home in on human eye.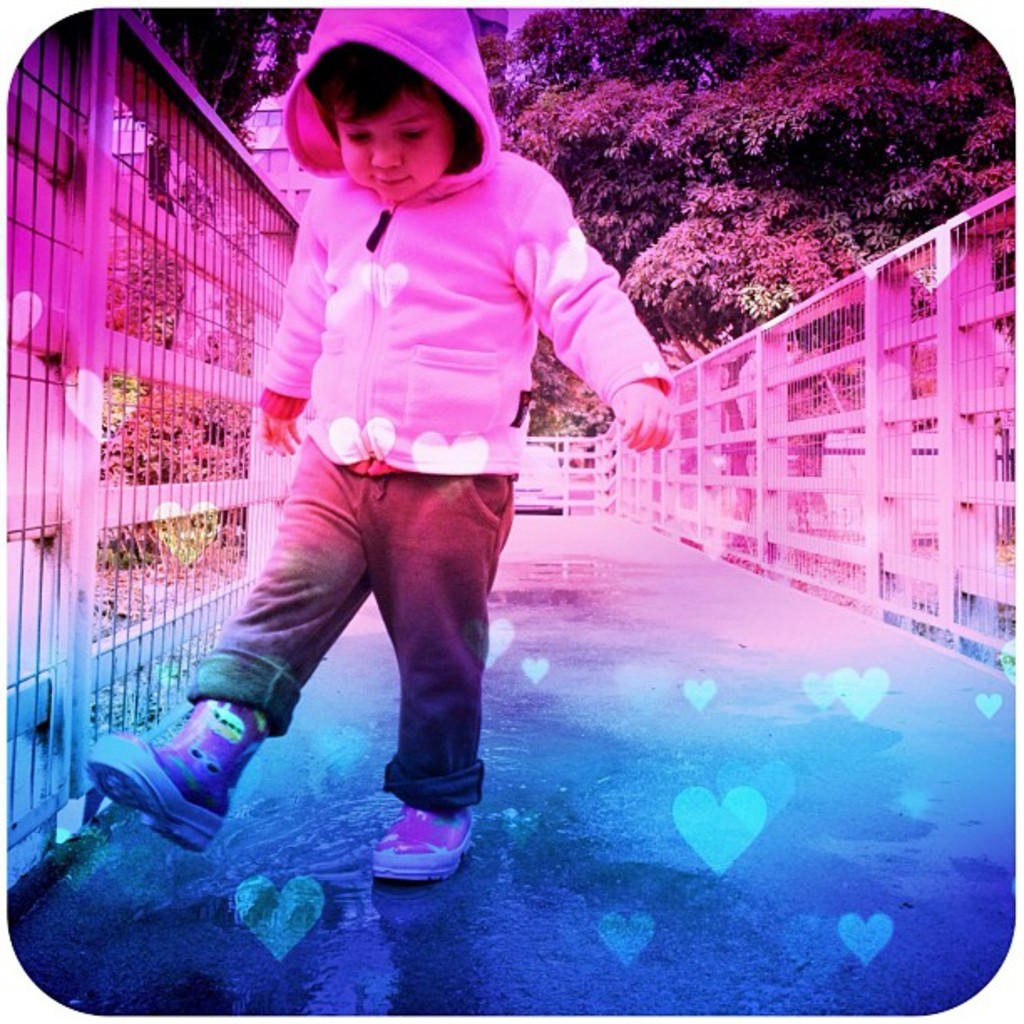
Homed in at box(340, 122, 375, 146).
